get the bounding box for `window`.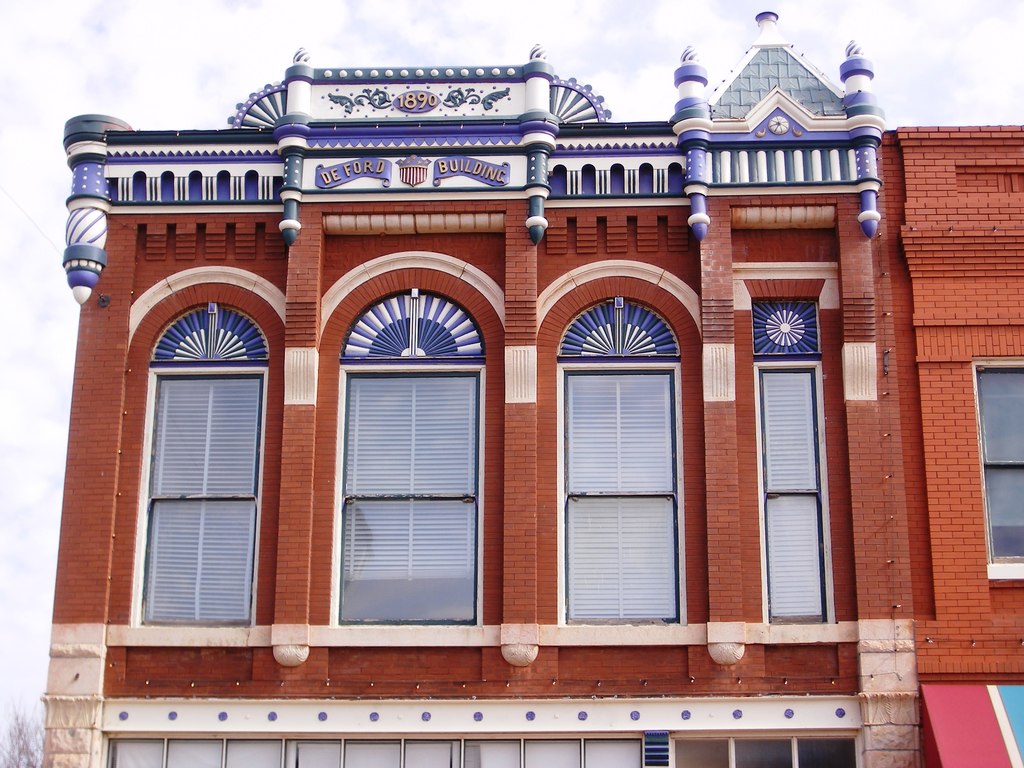
rect(751, 300, 824, 609).
